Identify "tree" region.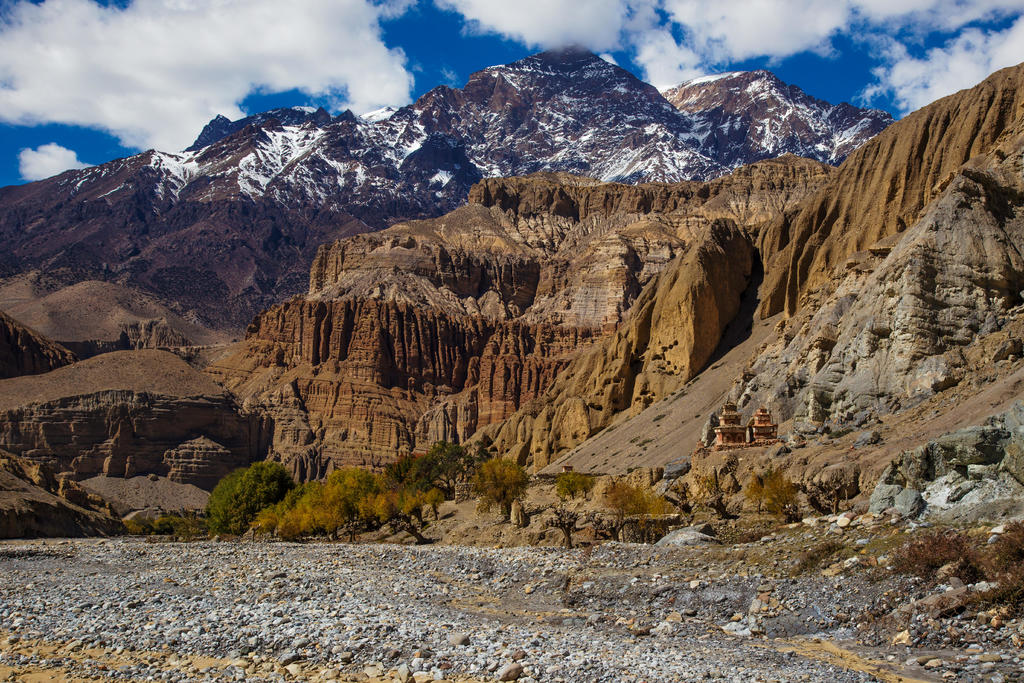
Region: {"left": 230, "top": 460, "right": 292, "bottom": 533}.
